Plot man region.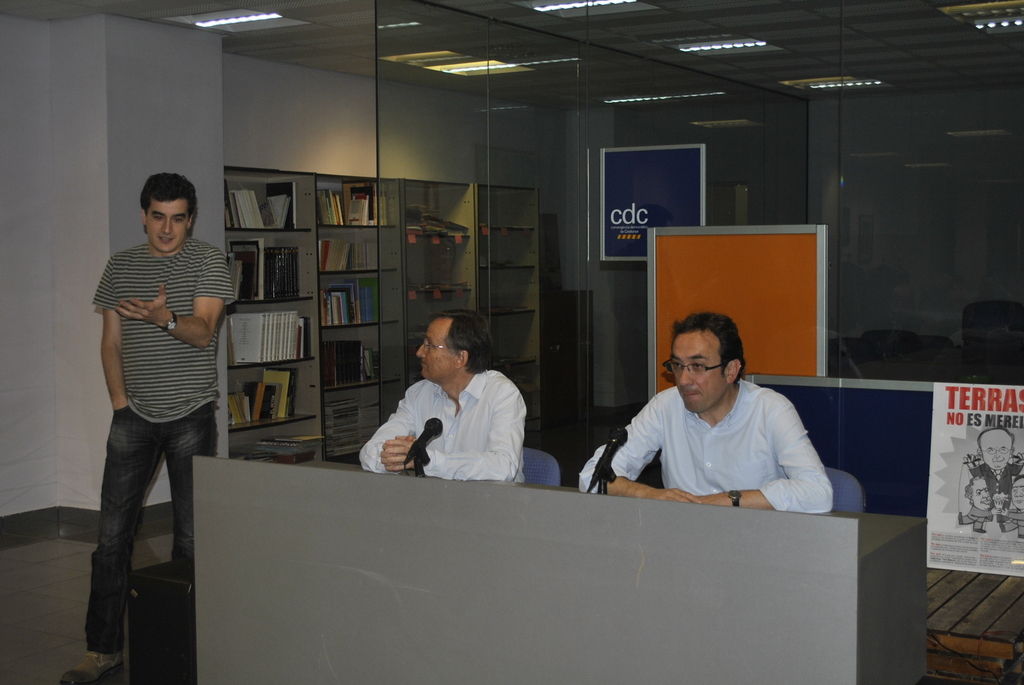
Plotted at {"x1": 54, "y1": 162, "x2": 229, "y2": 684}.
